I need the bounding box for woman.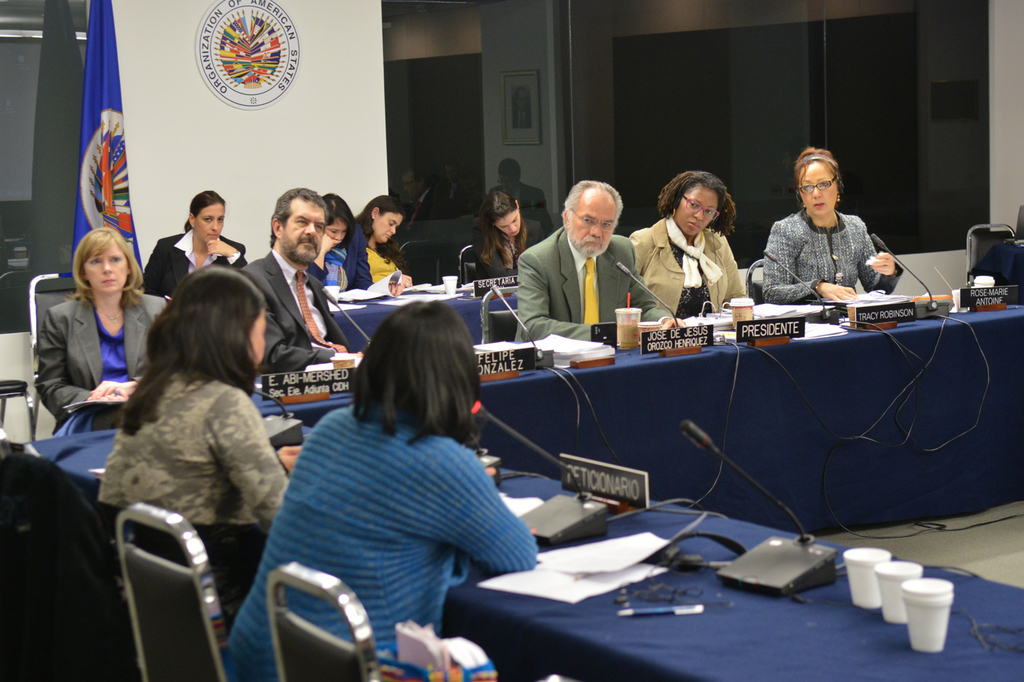
Here it is: locate(305, 193, 371, 290).
